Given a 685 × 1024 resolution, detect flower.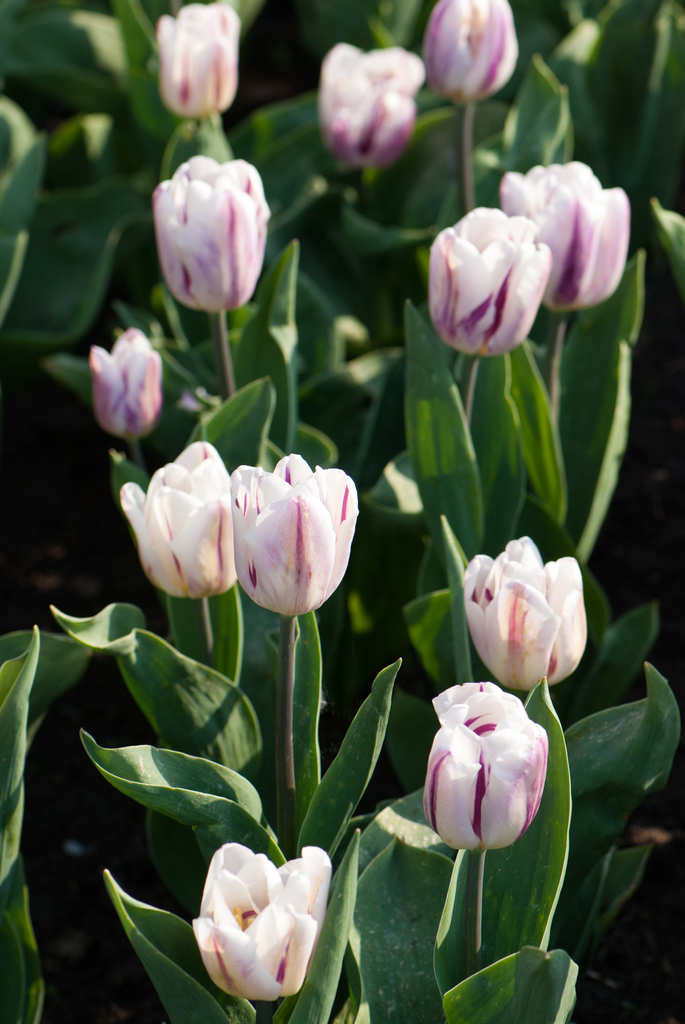
(left=155, top=164, right=267, bottom=311).
